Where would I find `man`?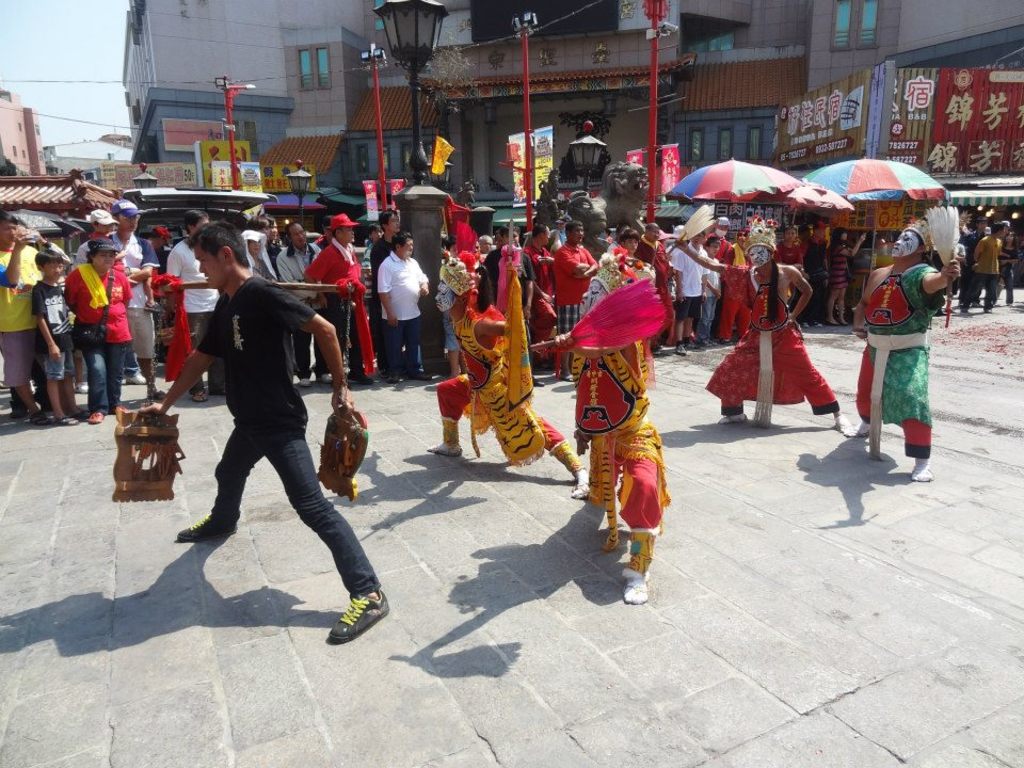
At 161/242/368/619.
